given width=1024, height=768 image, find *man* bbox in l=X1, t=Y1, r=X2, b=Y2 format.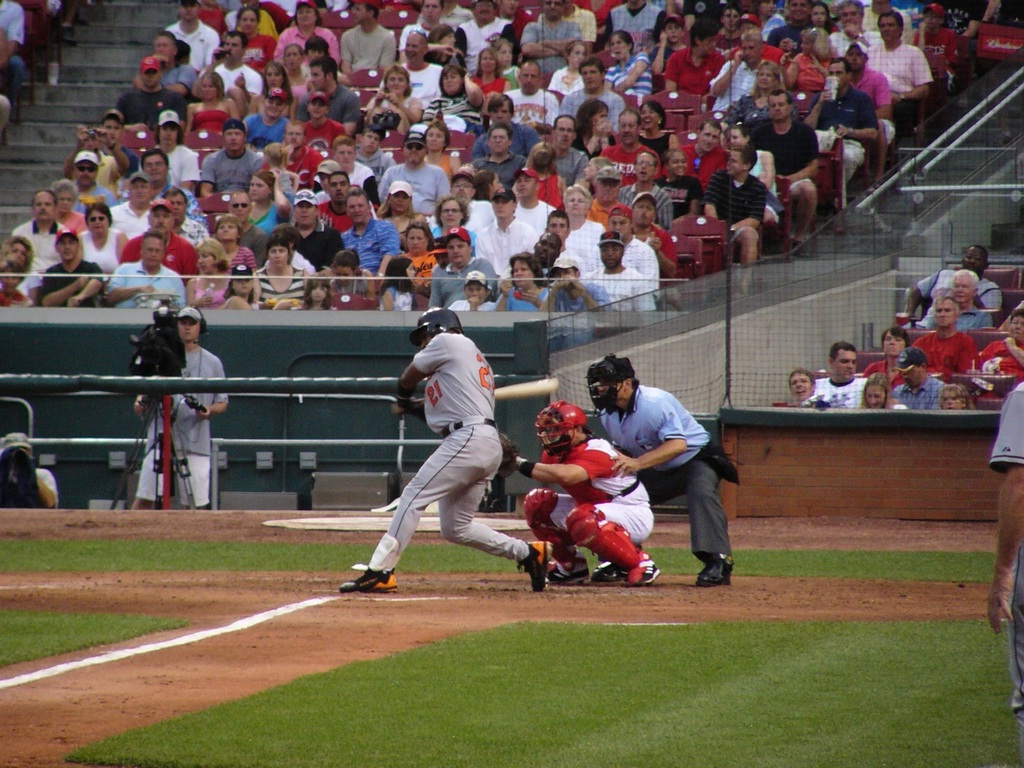
l=290, t=192, r=343, b=268.
